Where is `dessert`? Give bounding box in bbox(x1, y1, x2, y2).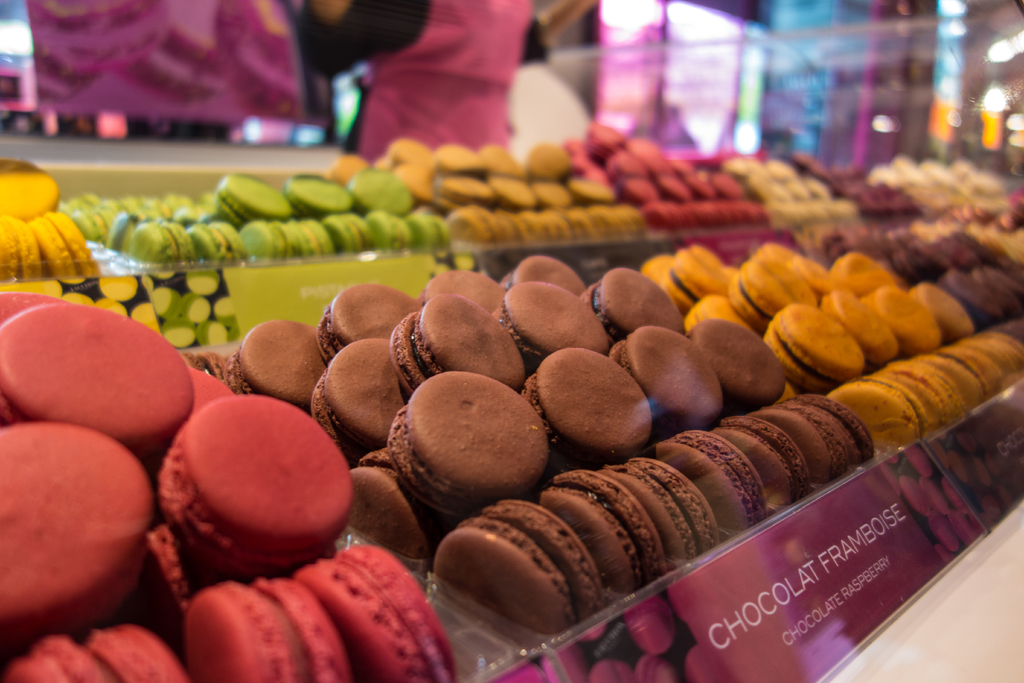
bbox(79, 186, 107, 233).
